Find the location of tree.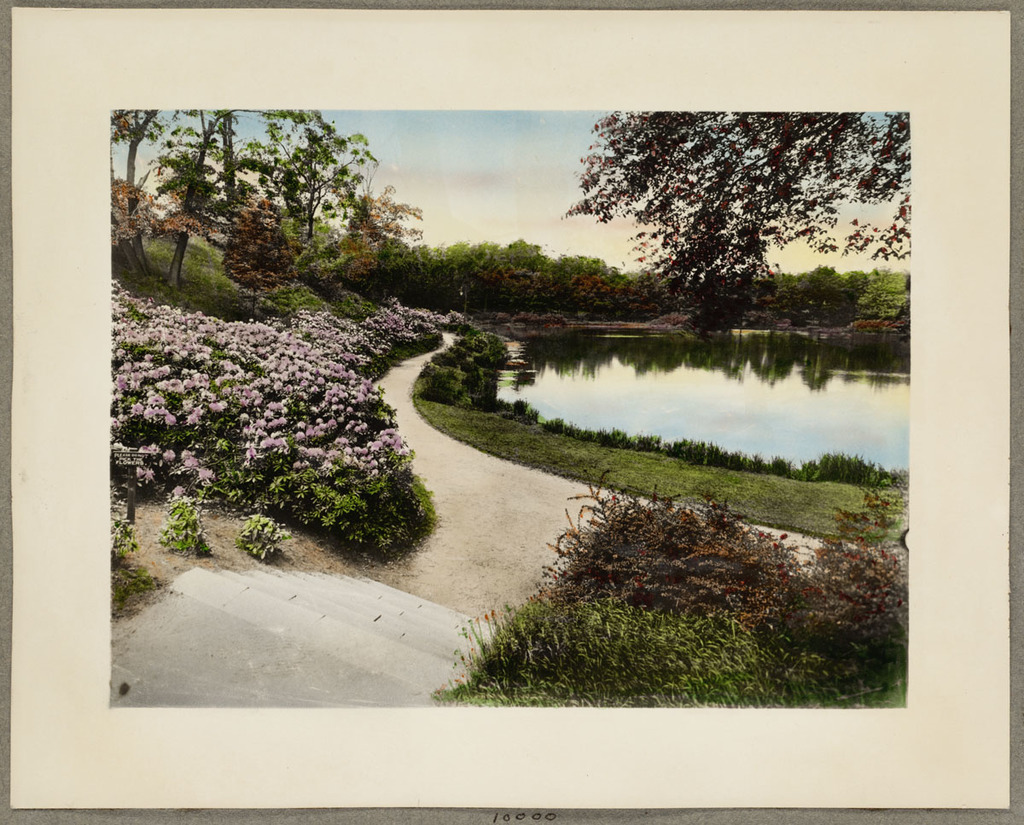
Location: x1=106 y1=107 x2=205 y2=284.
